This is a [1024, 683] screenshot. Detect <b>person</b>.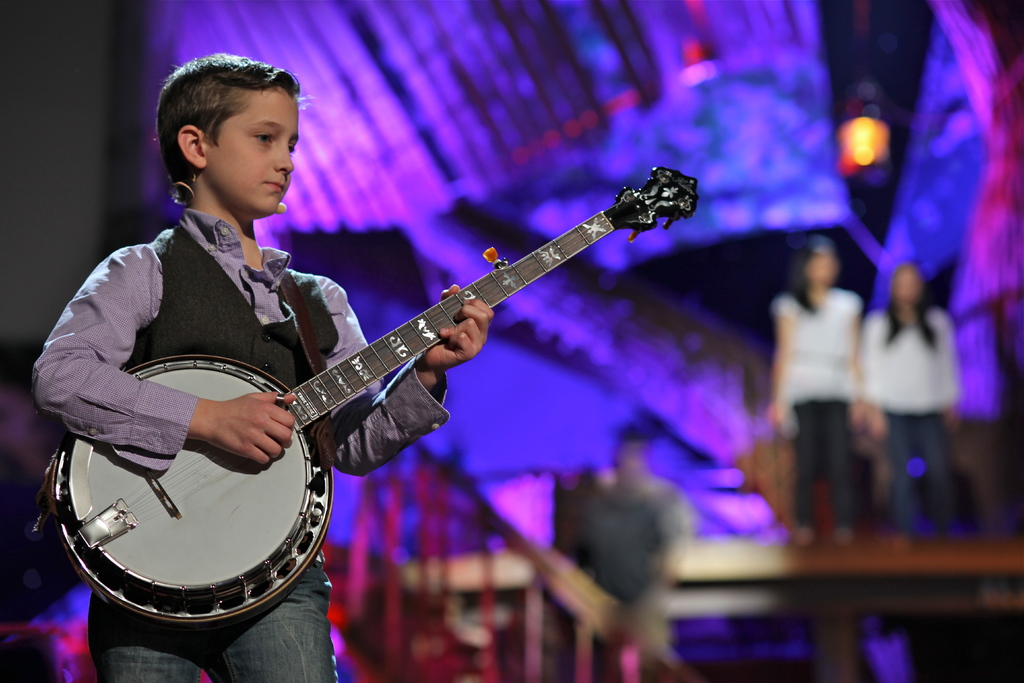
bbox(859, 267, 968, 539).
